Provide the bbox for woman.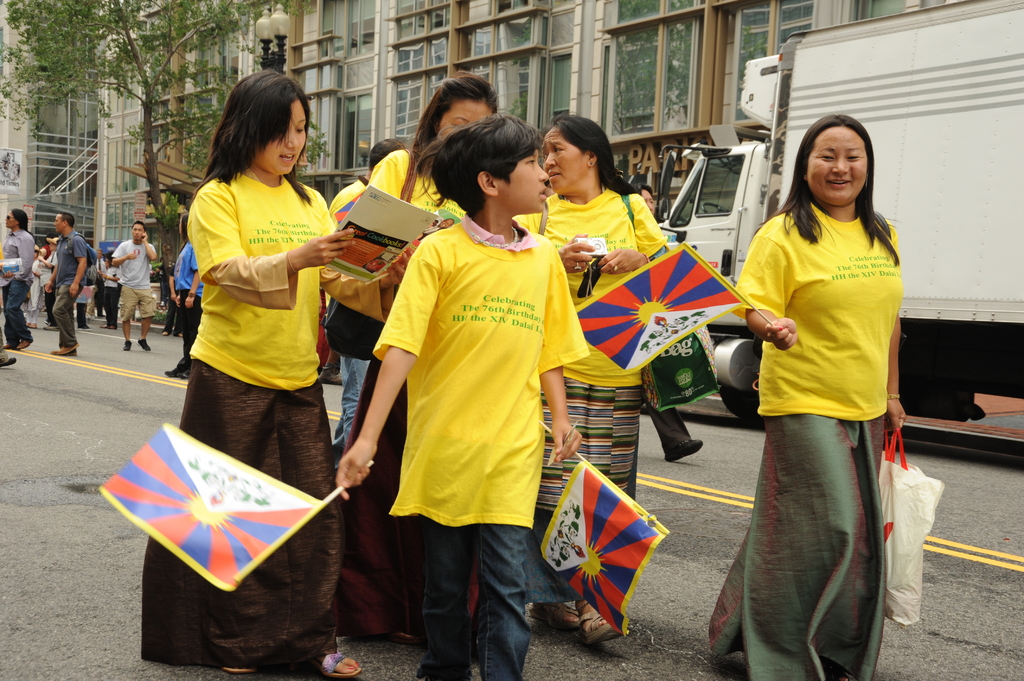
<region>335, 65, 502, 642</region>.
